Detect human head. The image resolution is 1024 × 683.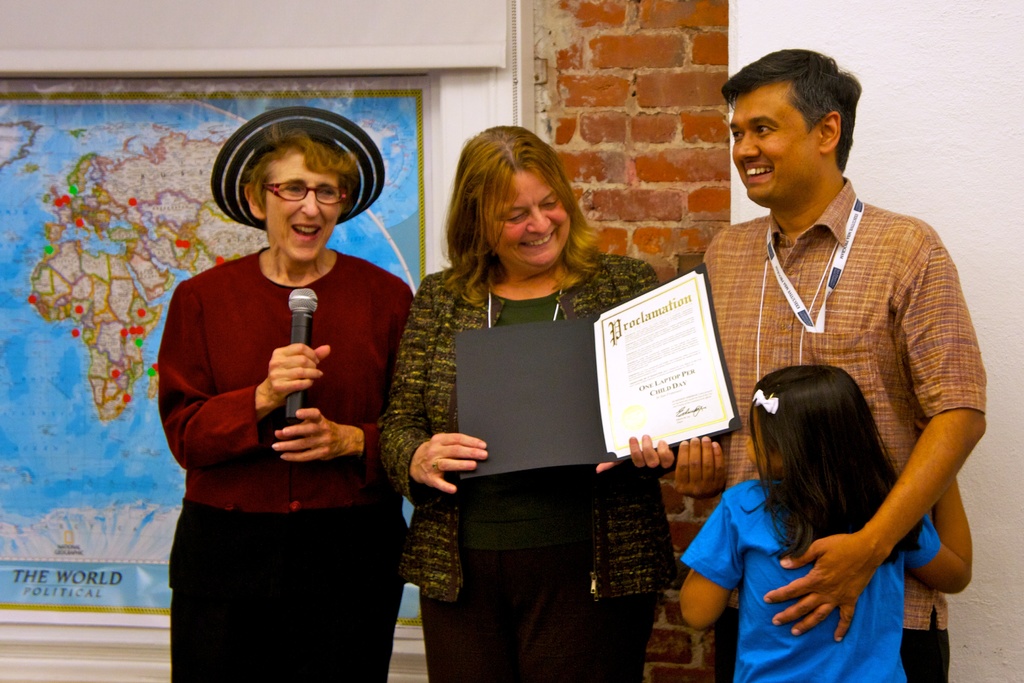
x1=209, y1=108, x2=387, y2=264.
